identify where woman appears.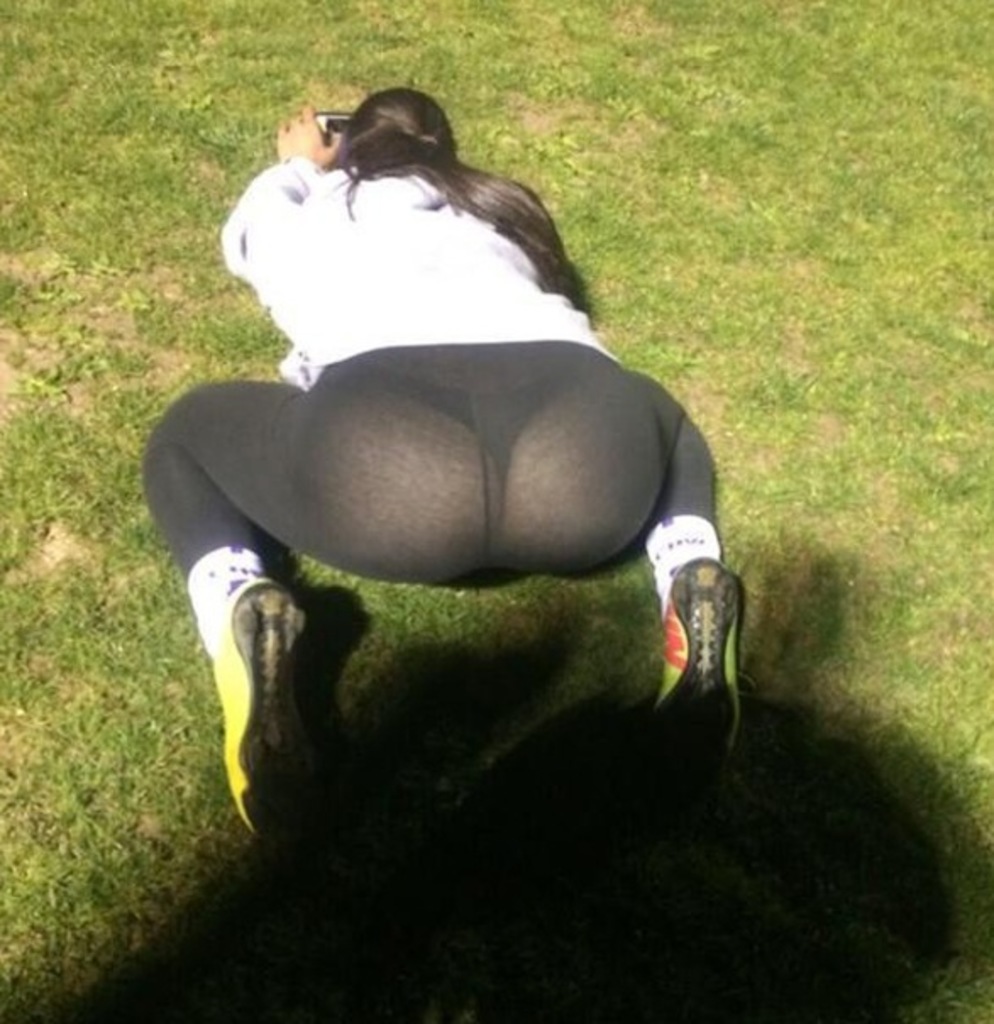
Appears at x1=159, y1=68, x2=762, y2=894.
